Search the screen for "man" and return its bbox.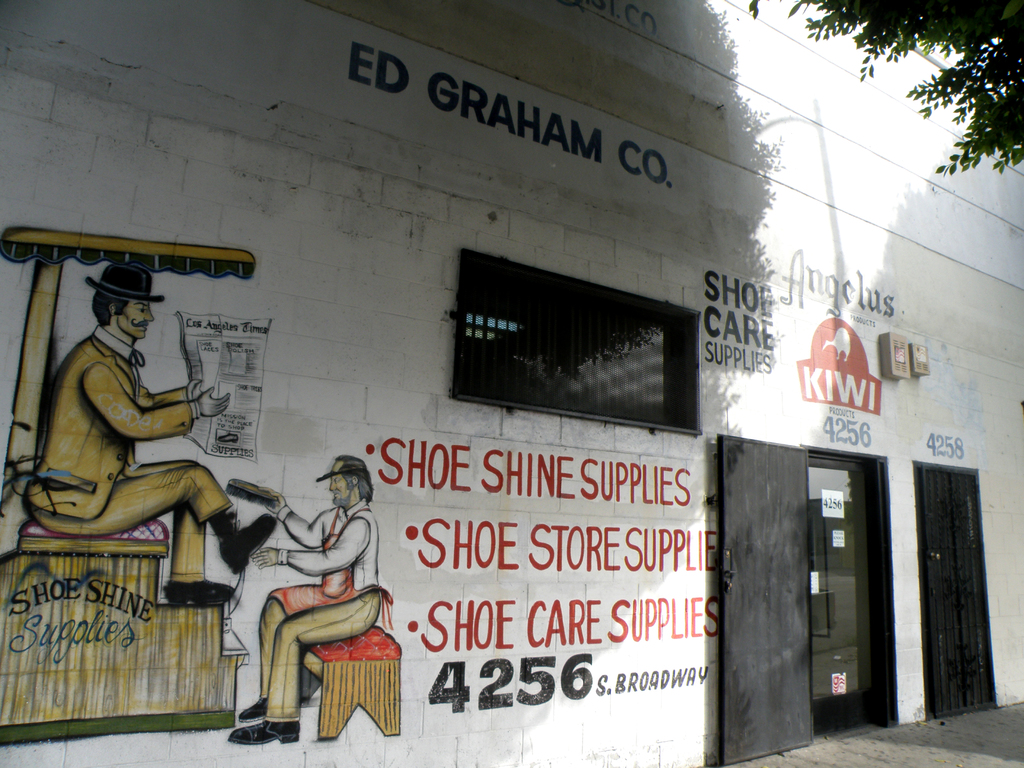
Found: (left=234, top=463, right=386, bottom=744).
